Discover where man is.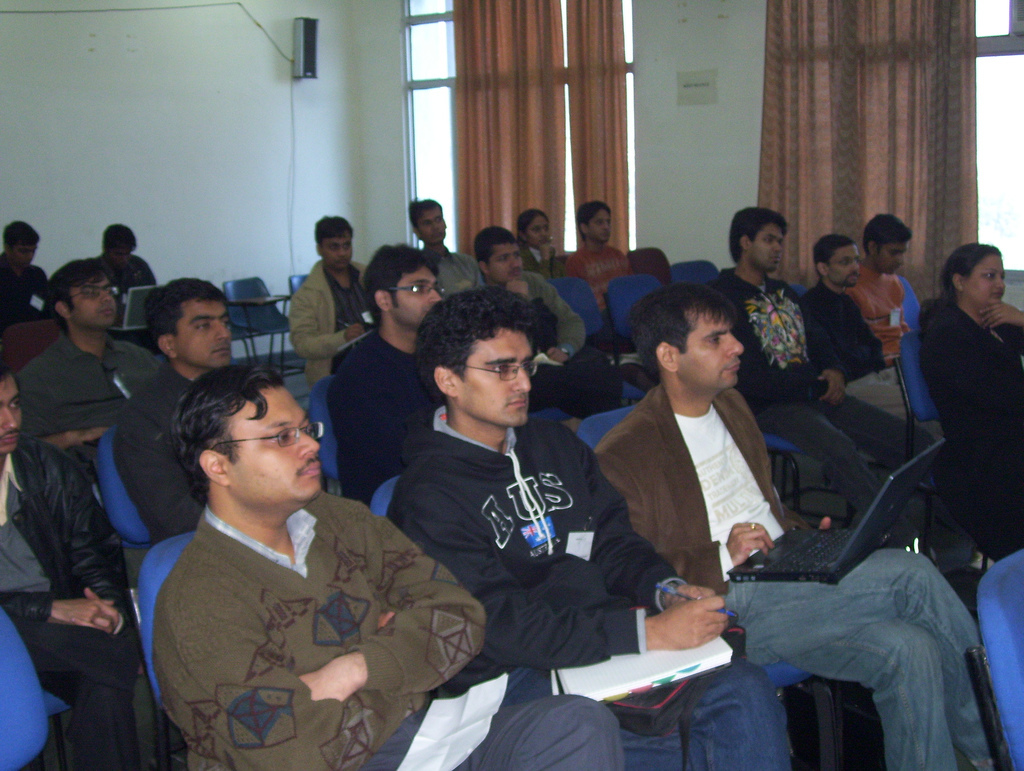
Discovered at 380 295 784 770.
